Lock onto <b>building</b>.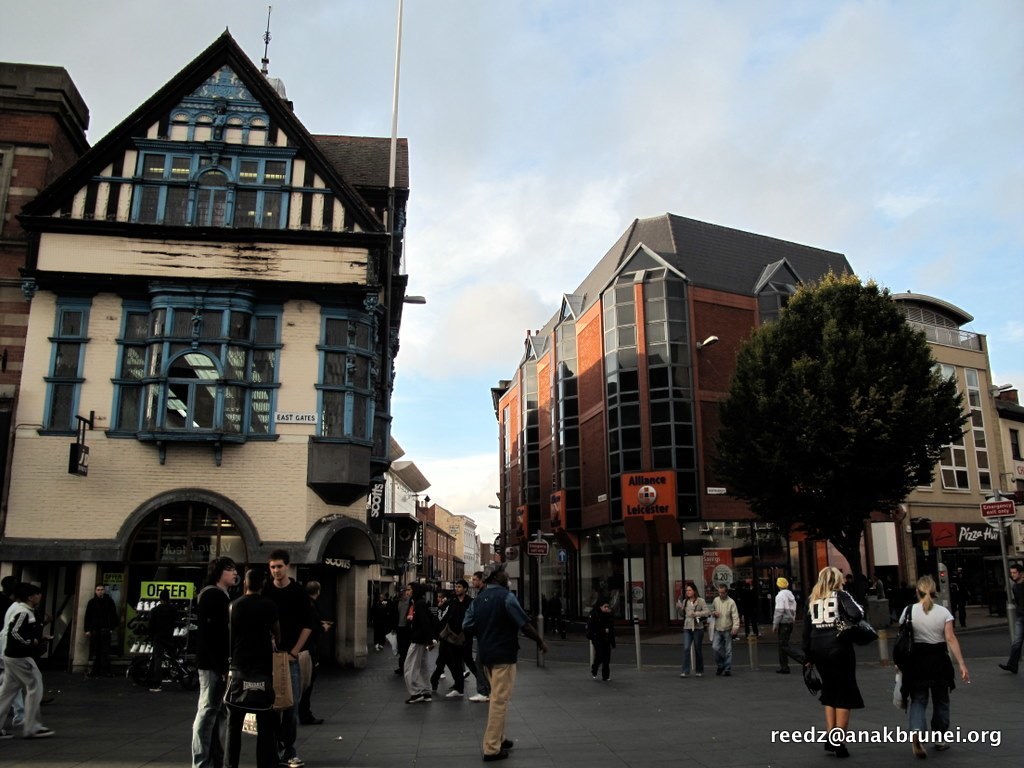
Locked: x1=2, y1=54, x2=96, y2=437.
